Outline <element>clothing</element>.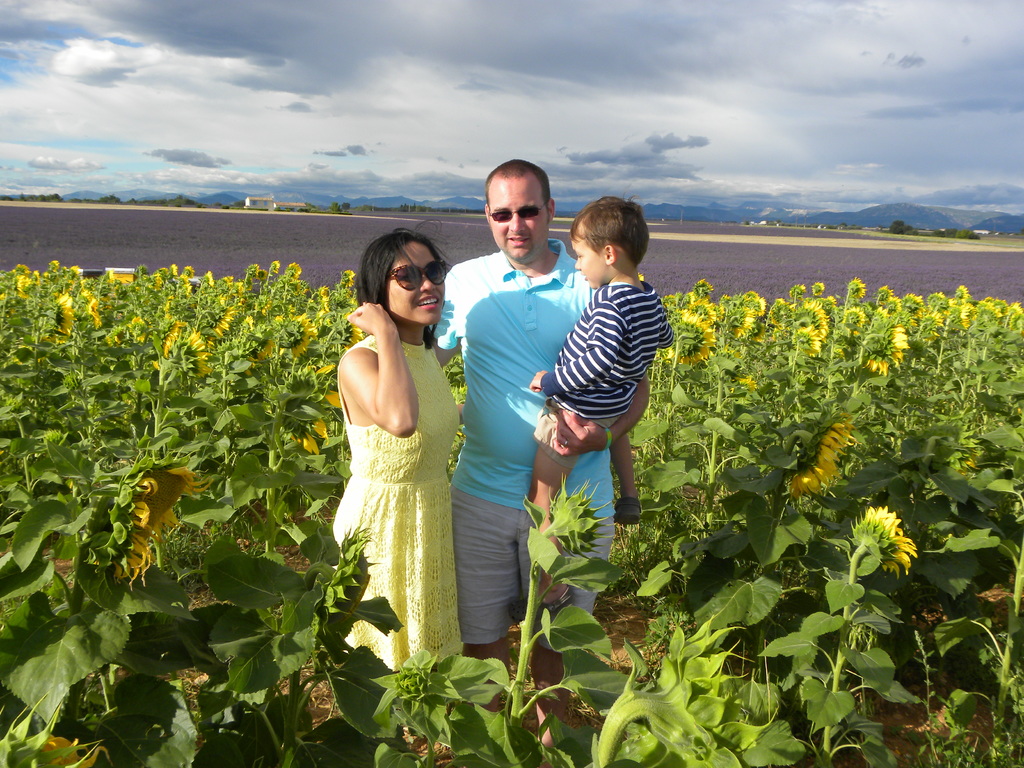
Outline: box(539, 277, 674, 415).
